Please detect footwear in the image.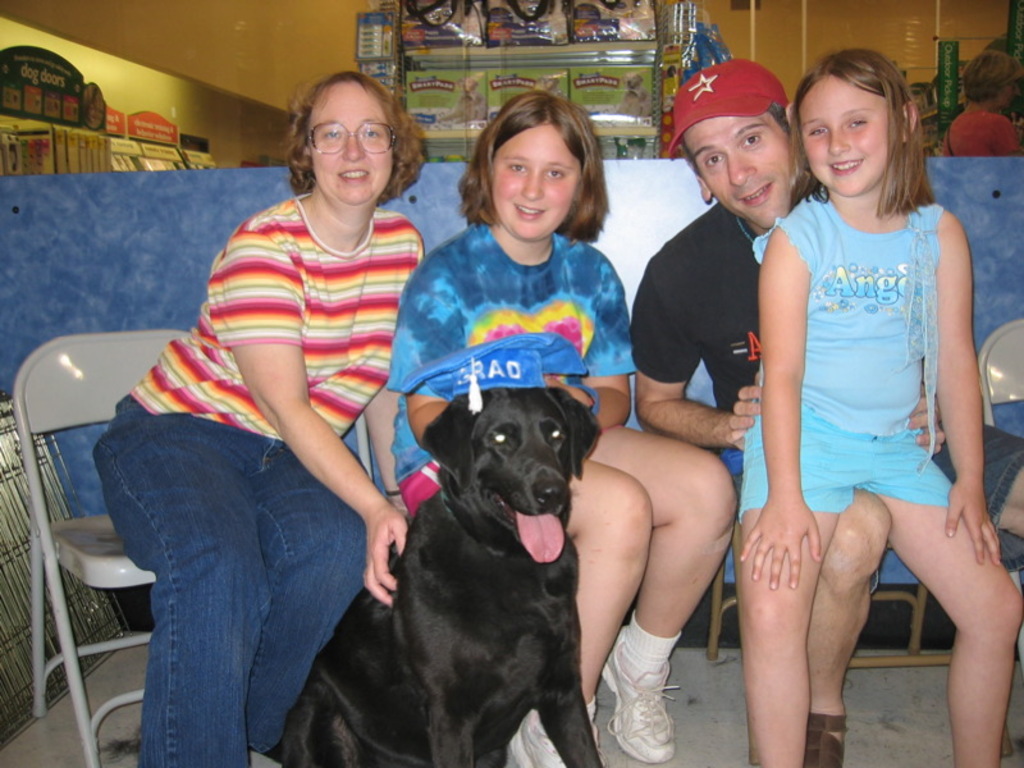
515/696/605/767.
